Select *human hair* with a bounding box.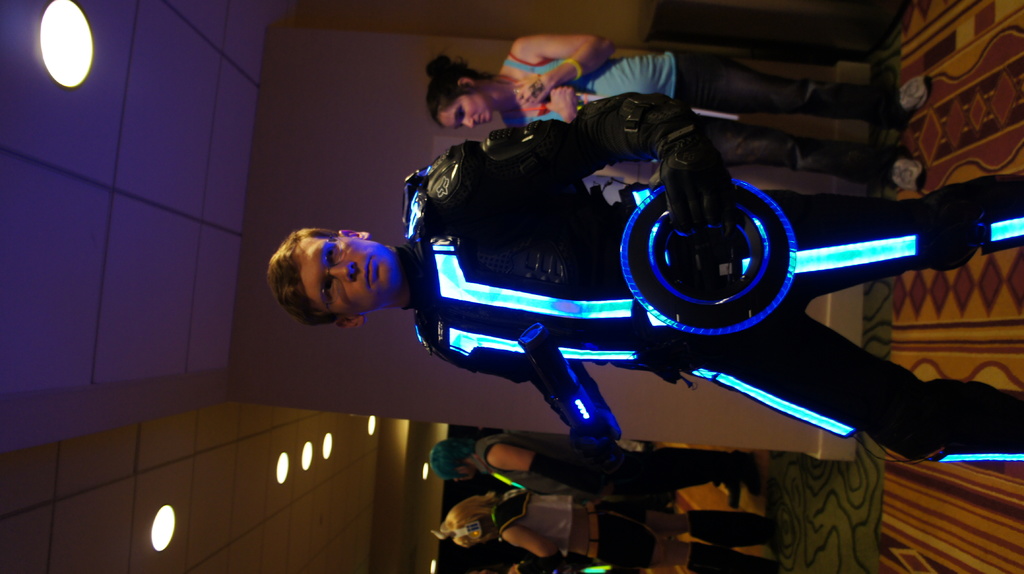
x1=426 y1=57 x2=509 y2=119.
